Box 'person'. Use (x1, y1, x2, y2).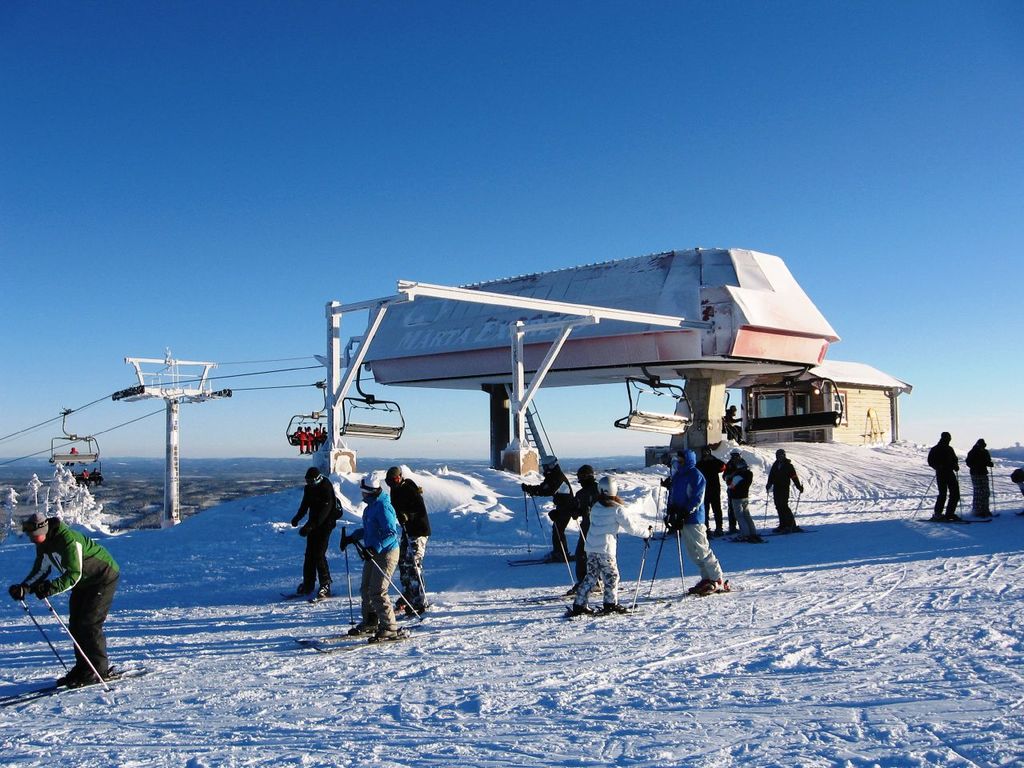
(3, 506, 119, 683).
